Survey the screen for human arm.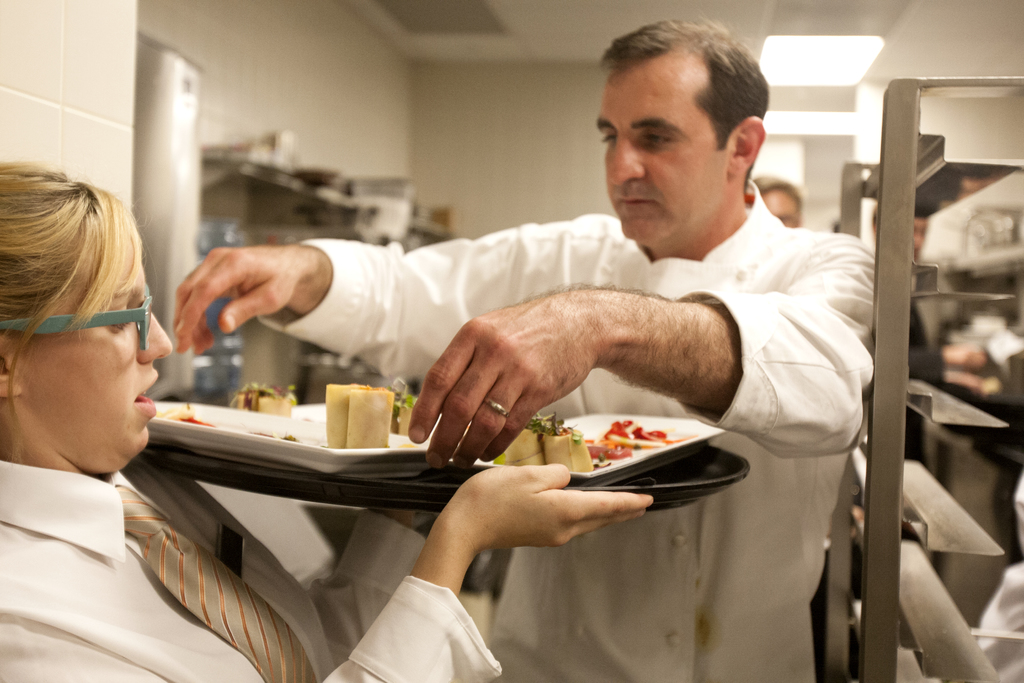
Survey found: [left=410, top=231, right=884, bottom=468].
